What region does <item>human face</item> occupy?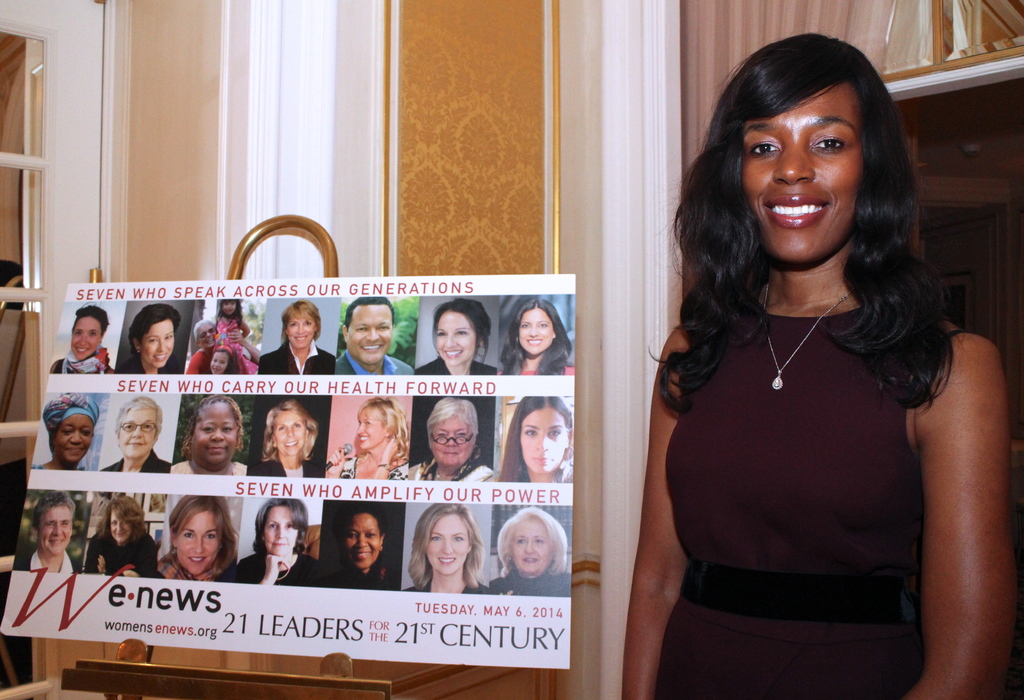
508:517:552:571.
